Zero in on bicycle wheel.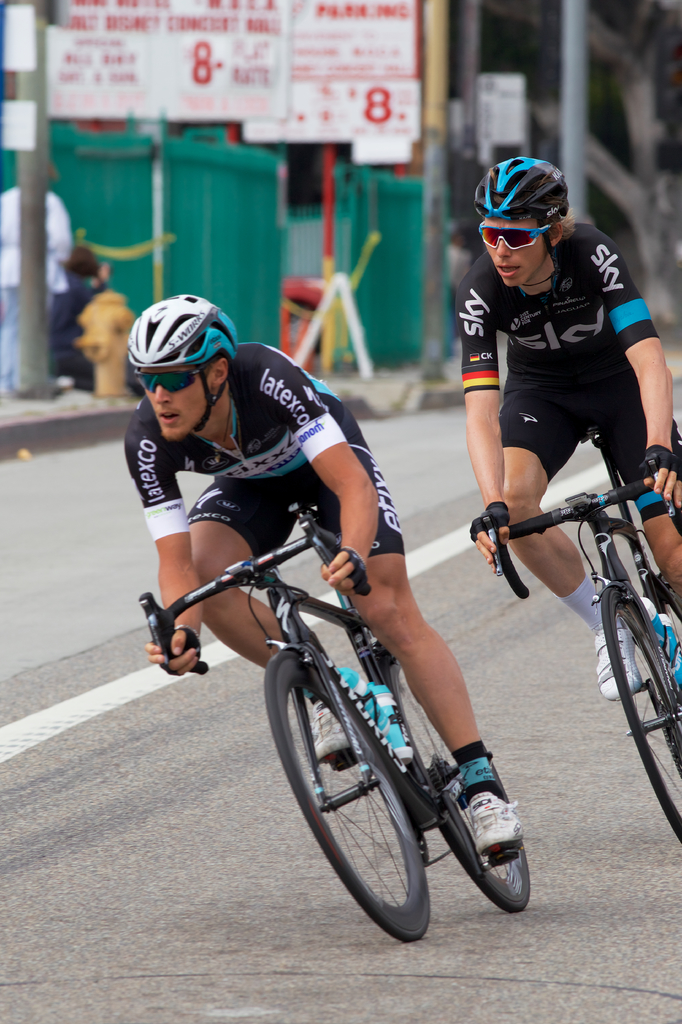
Zeroed in: [596,582,681,846].
